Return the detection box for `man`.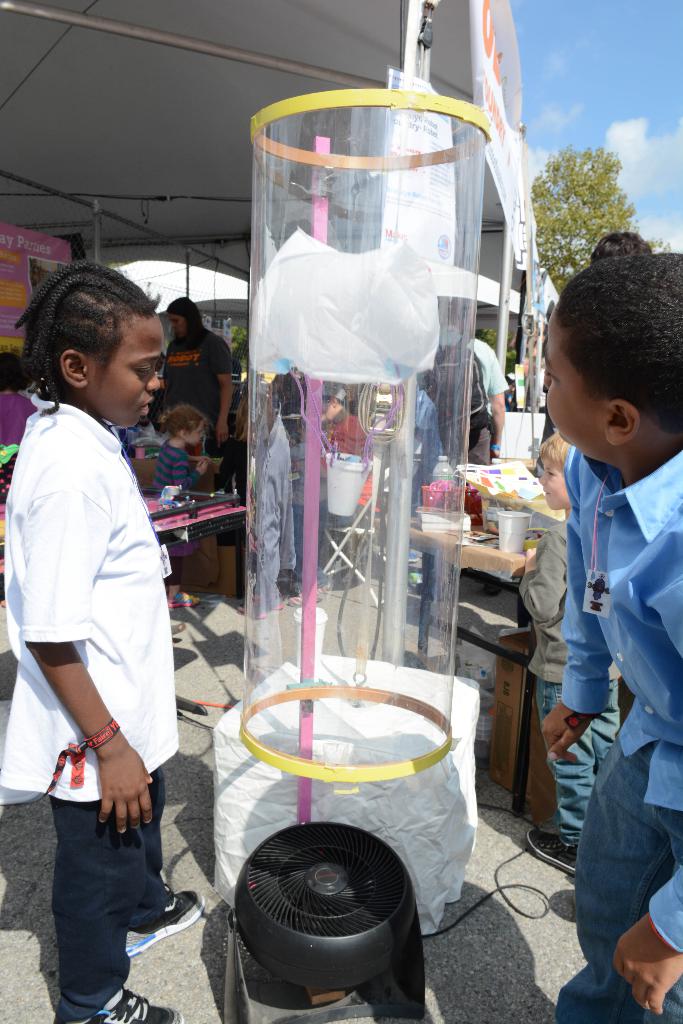
<bbox>523, 239, 682, 1023</bbox>.
